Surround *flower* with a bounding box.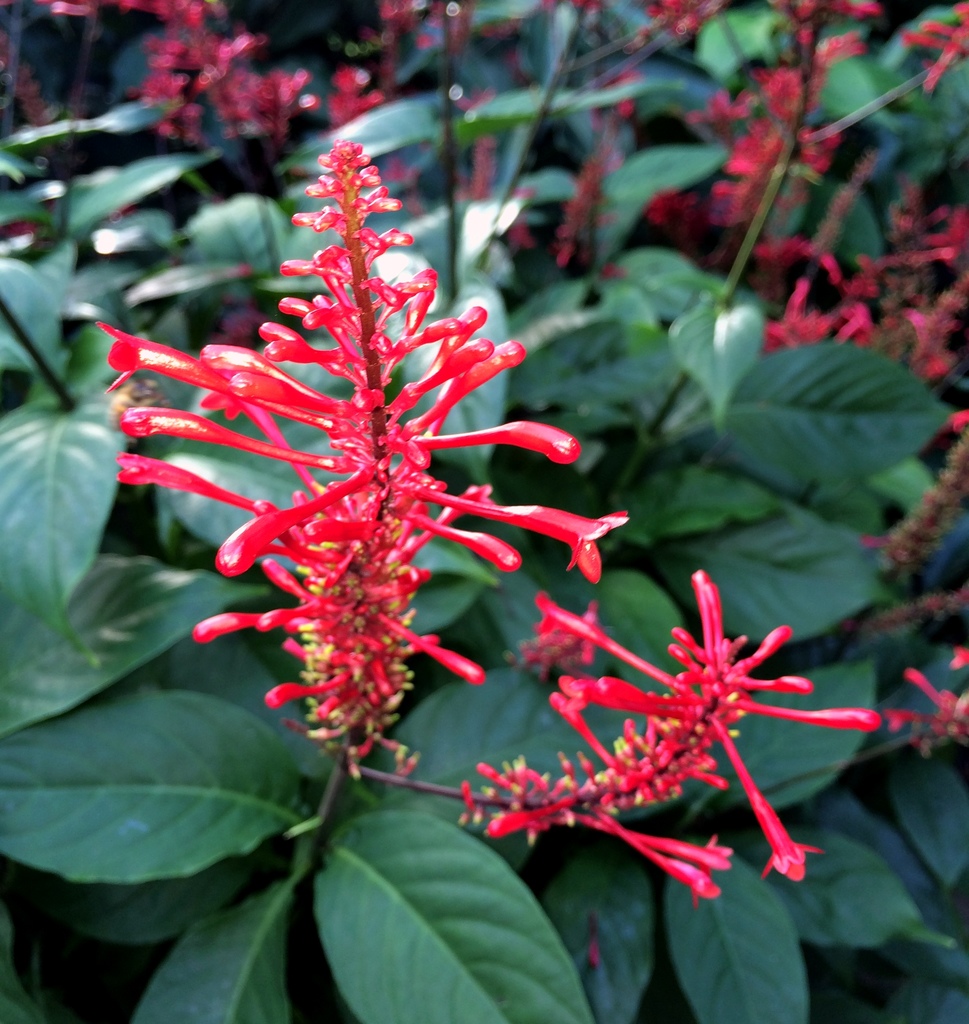
box(140, 145, 606, 771).
